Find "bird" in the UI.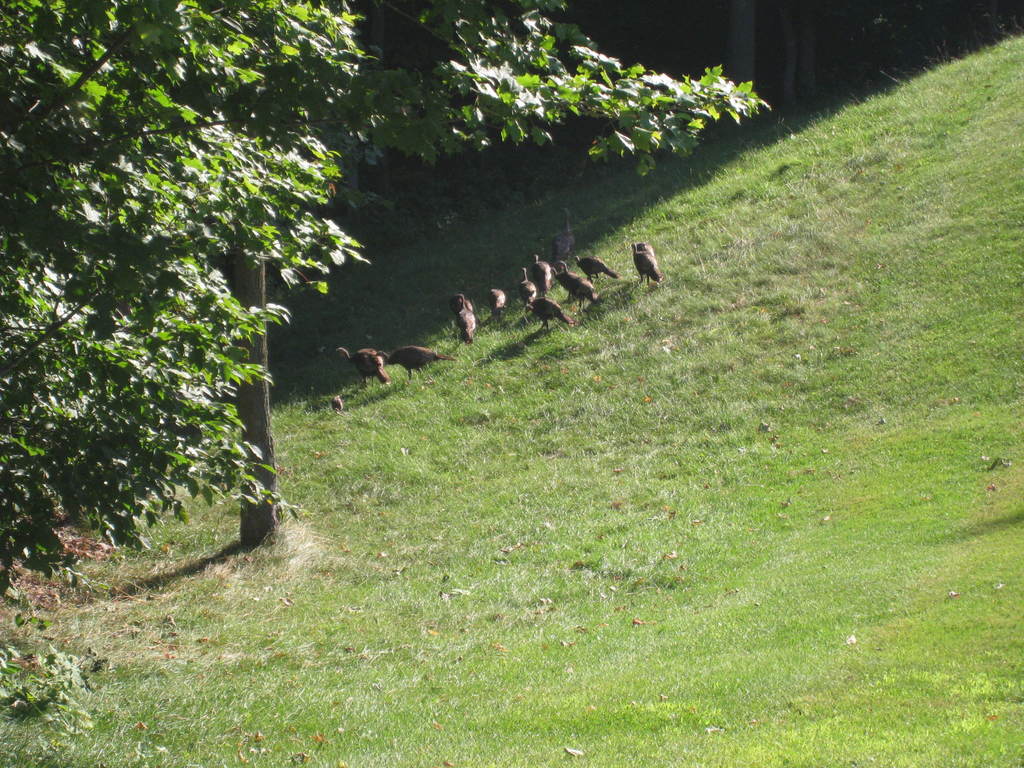
UI element at <box>330,347,391,388</box>.
